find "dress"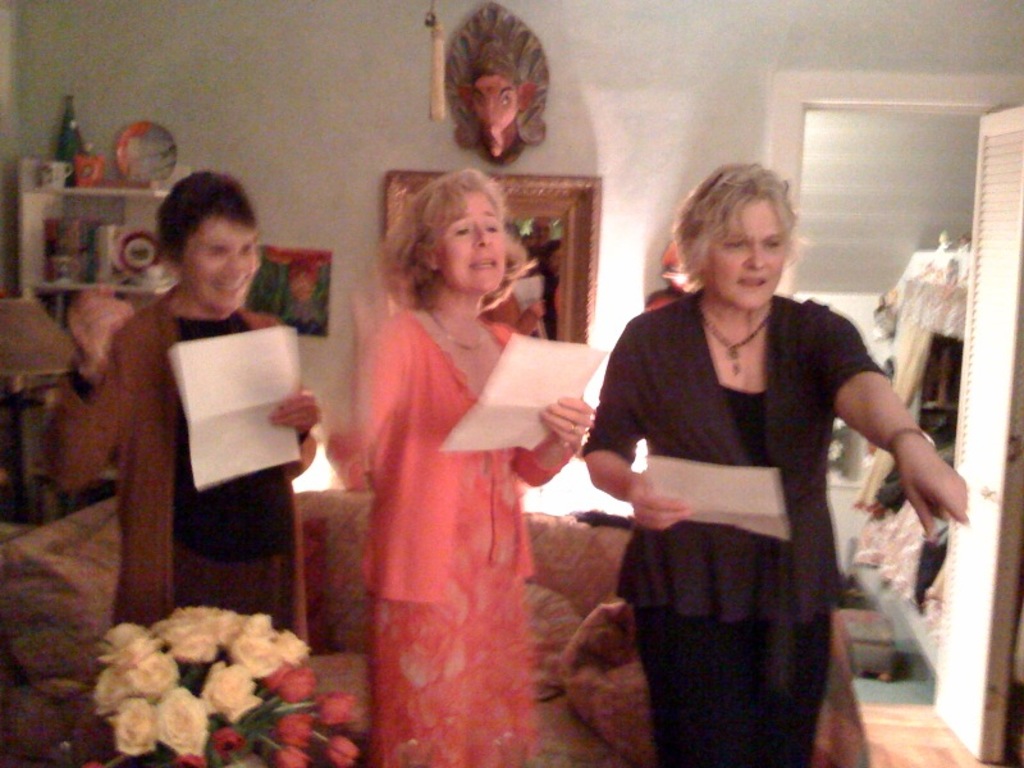
box=[628, 384, 832, 767]
